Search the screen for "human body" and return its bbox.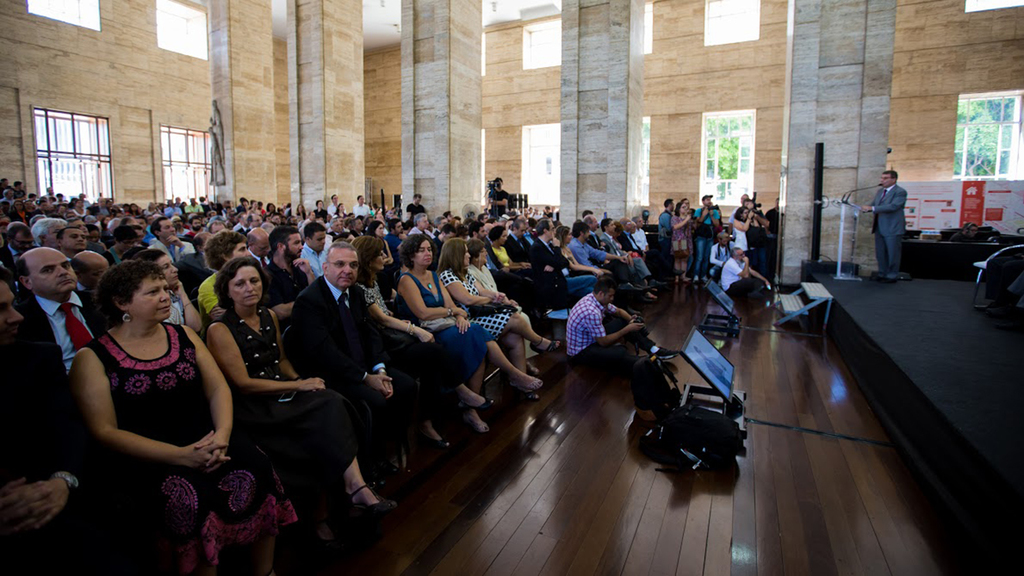
Found: (859, 179, 907, 281).
